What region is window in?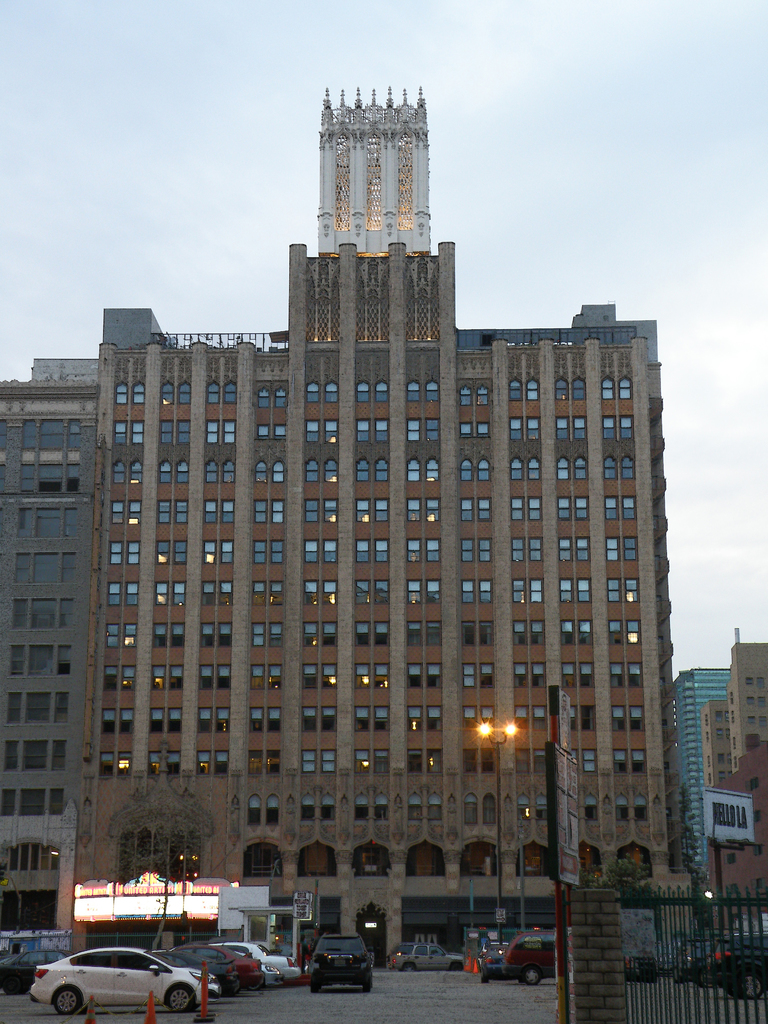
711:727:725:739.
